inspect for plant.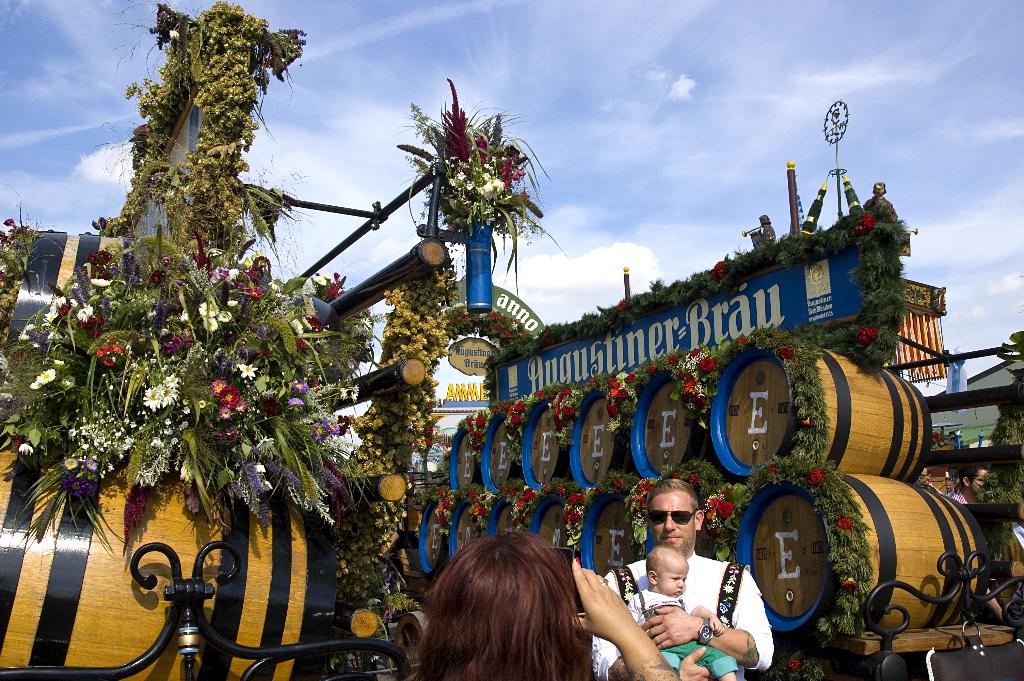
Inspection: bbox=[641, 455, 735, 516].
